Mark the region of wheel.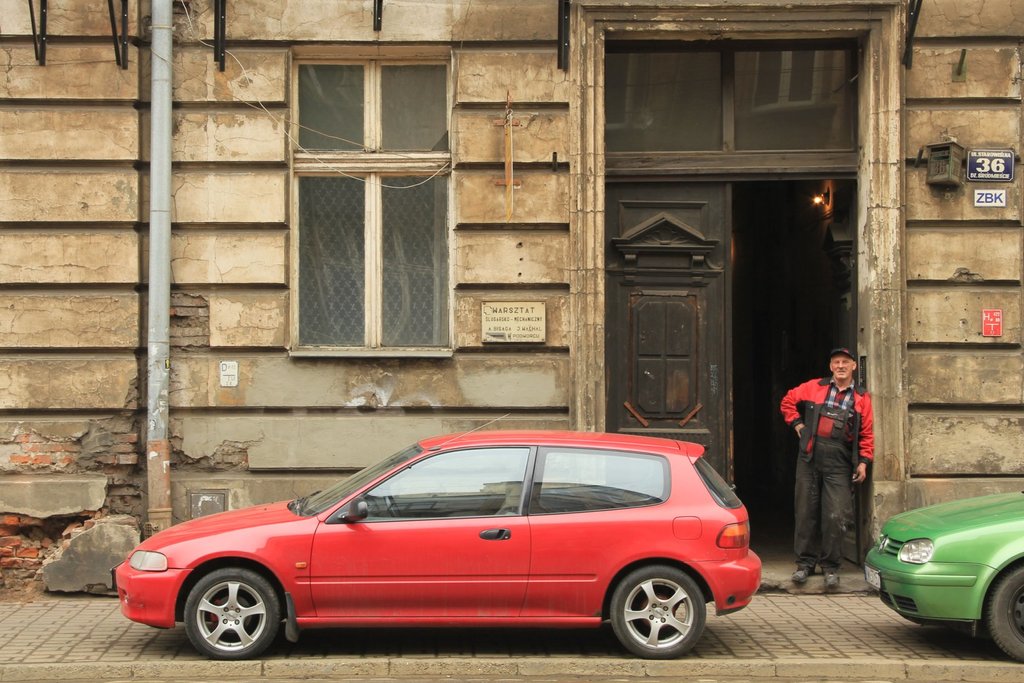
Region: 989:565:1023:665.
